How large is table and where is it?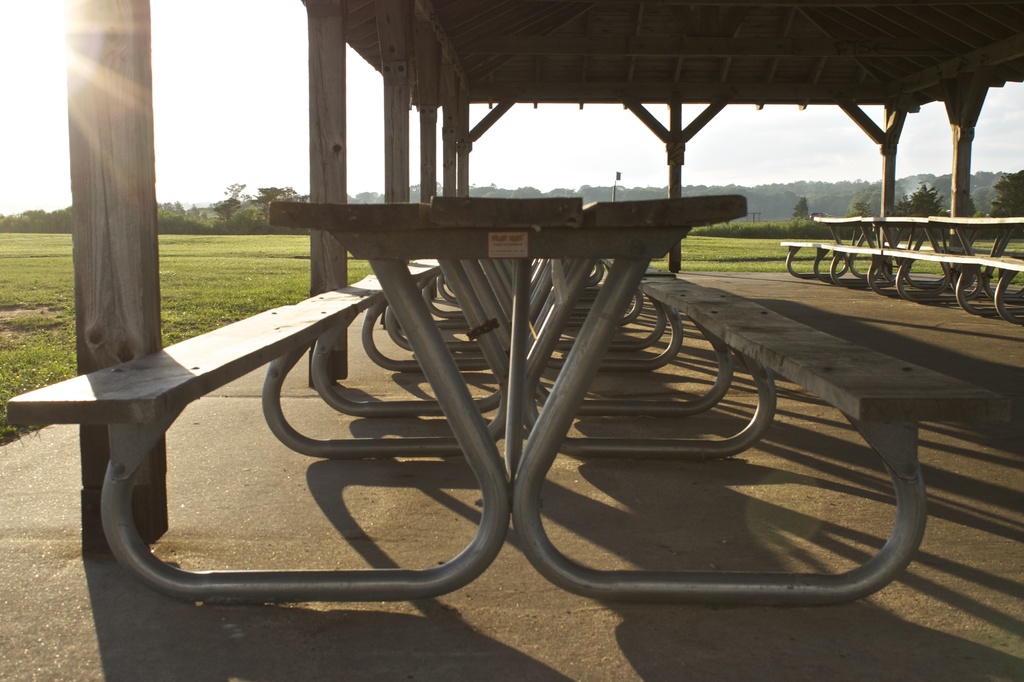
Bounding box: x1=7, y1=194, x2=1009, y2=606.
